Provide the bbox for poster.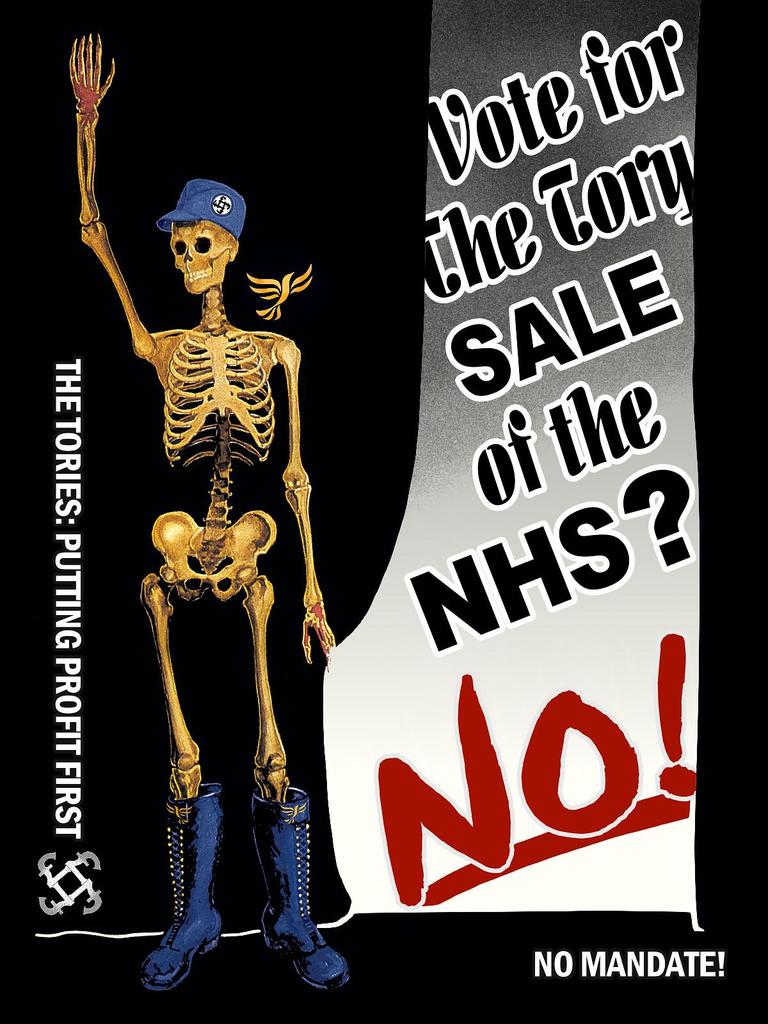
(x1=0, y1=0, x2=767, y2=1023).
